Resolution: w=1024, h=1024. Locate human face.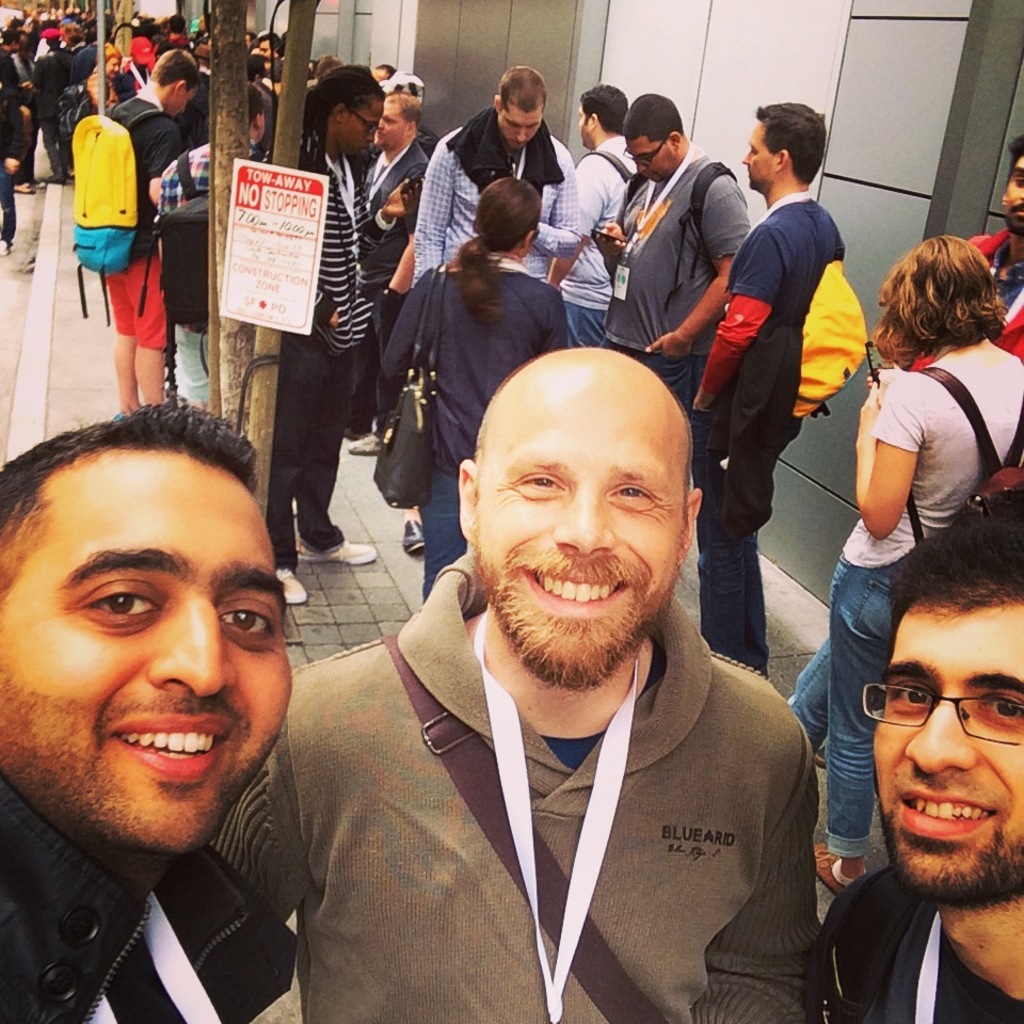
x1=0, y1=476, x2=294, y2=860.
